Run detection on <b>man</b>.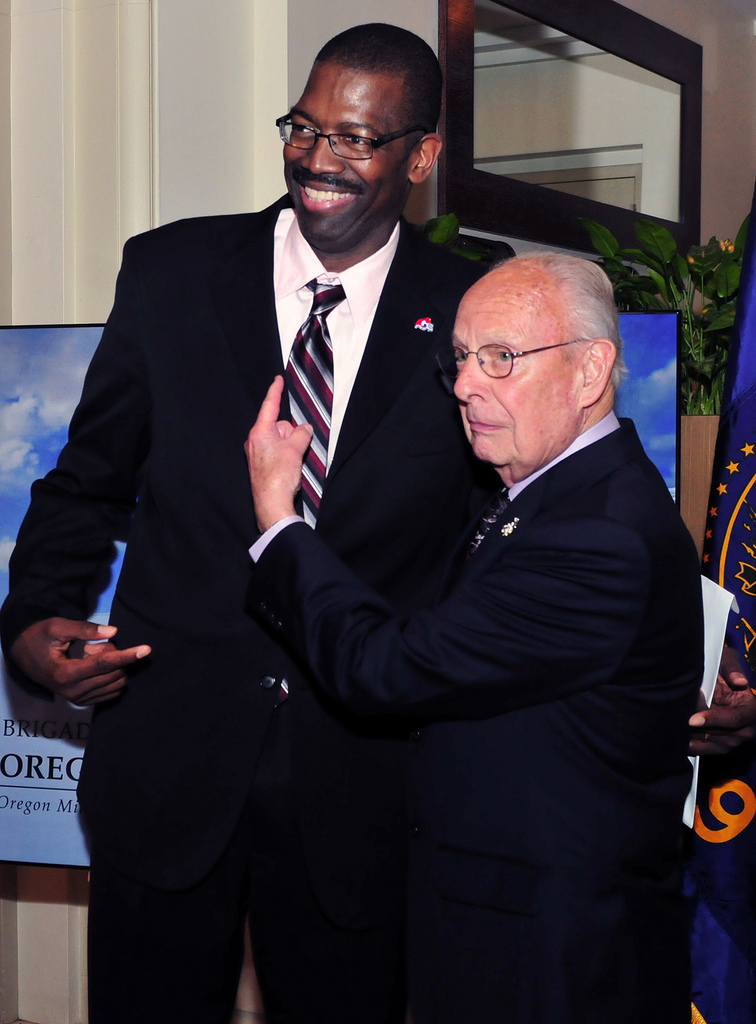
Result: 46, 42, 470, 1019.
